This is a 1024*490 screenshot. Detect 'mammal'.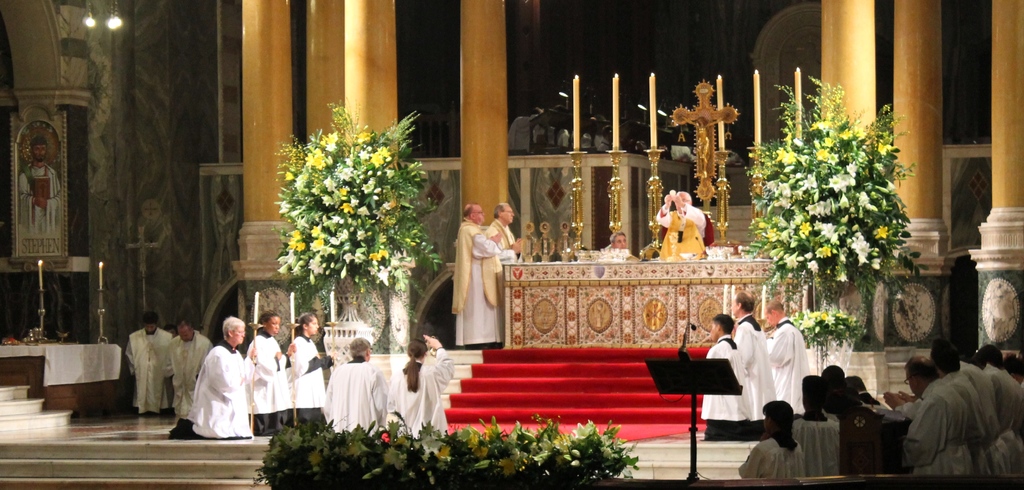
<box>733,290,781,432</box>.
